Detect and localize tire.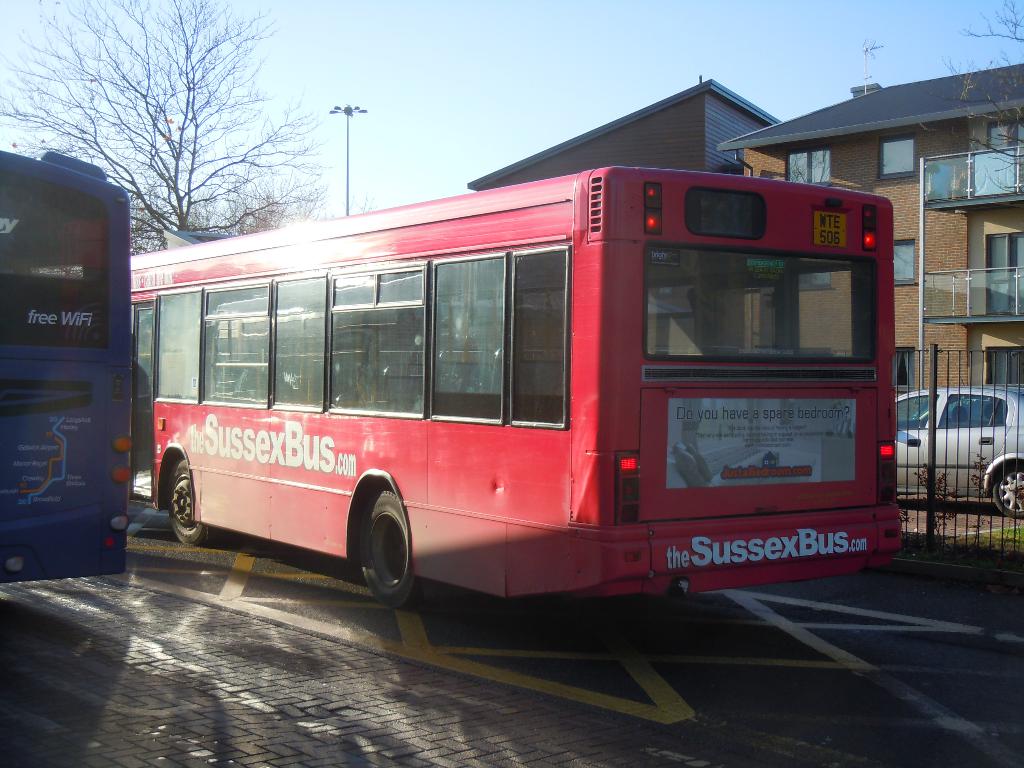
Localized at region(370, 475, 415, 615).
